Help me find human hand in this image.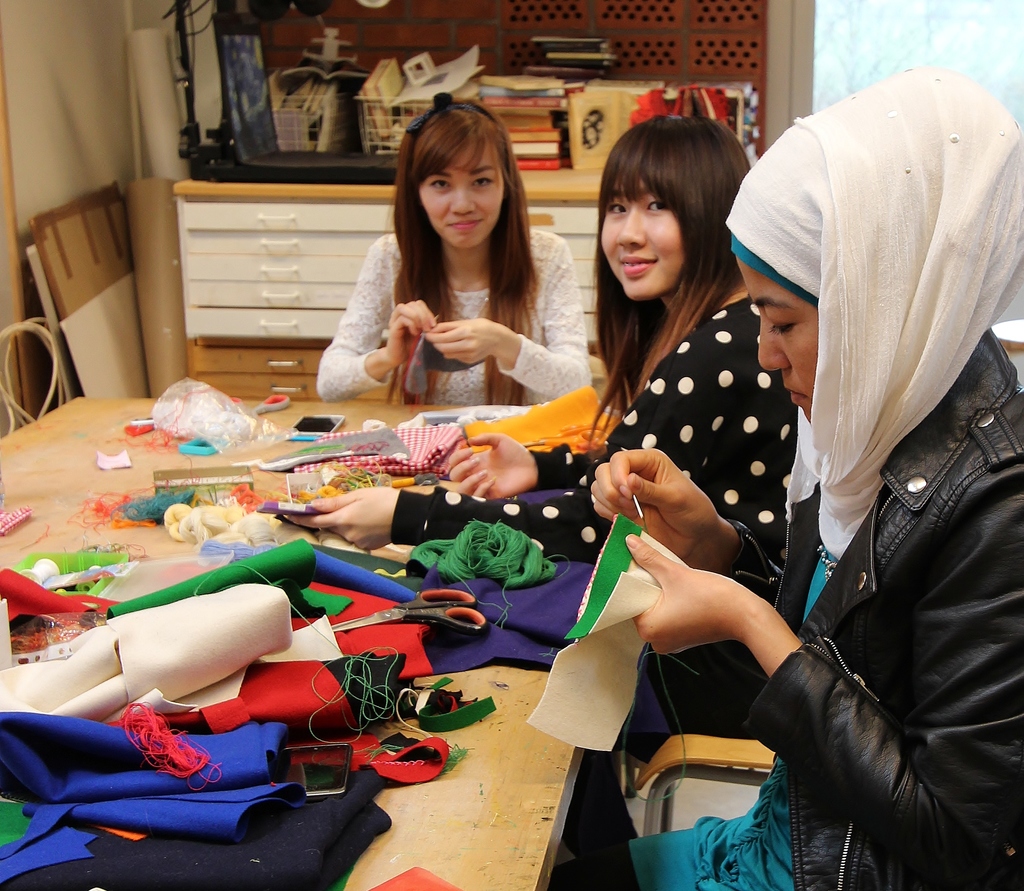
Found it: (622, 530, 735, 654).
